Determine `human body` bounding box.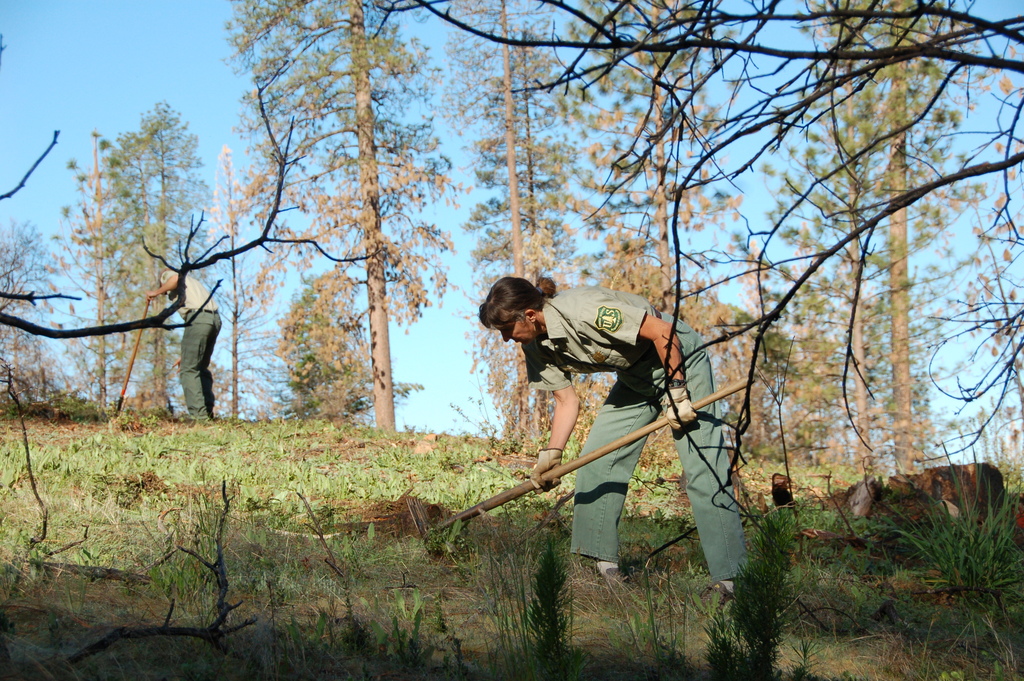
Determined: 456,284,735,568.
